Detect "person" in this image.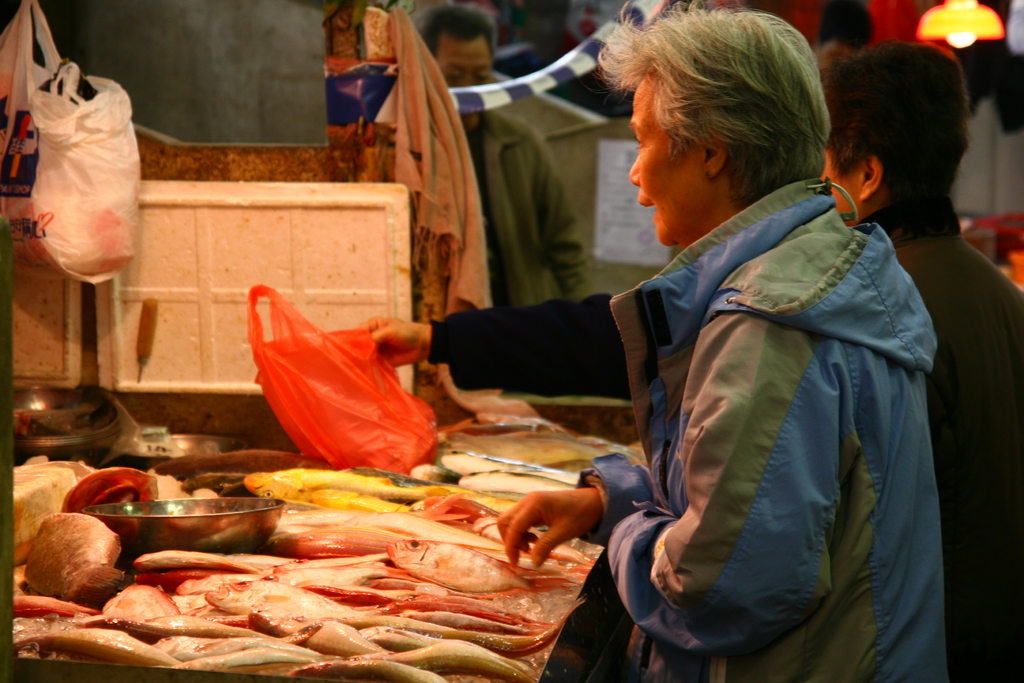
Detection: 402,0,588,309.
